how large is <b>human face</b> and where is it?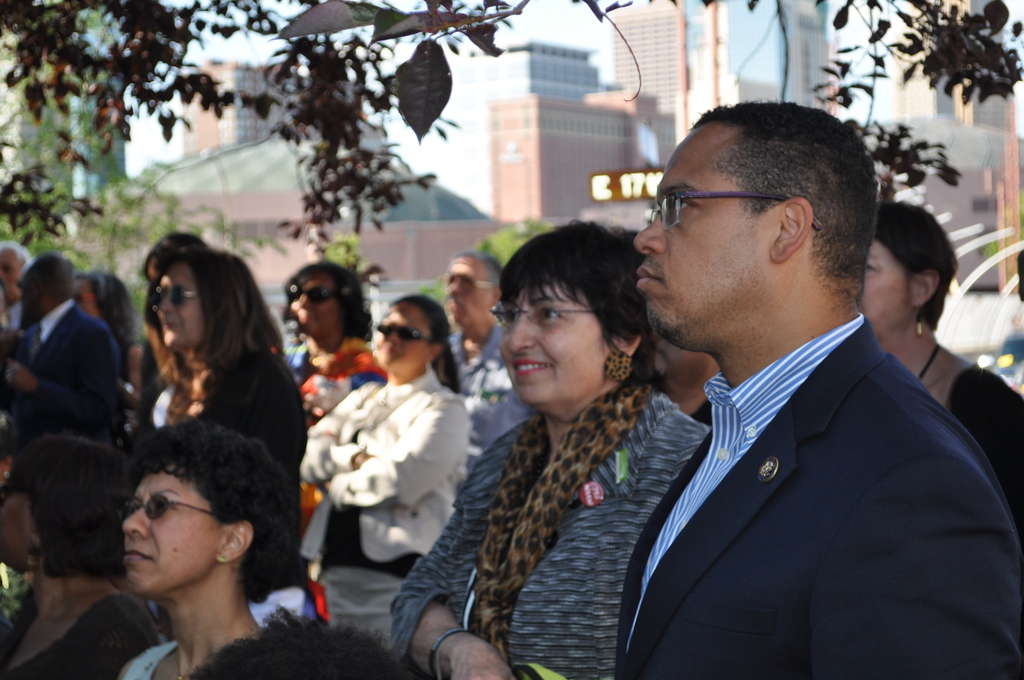
Bounding box: (858, 239, 919, 346).
